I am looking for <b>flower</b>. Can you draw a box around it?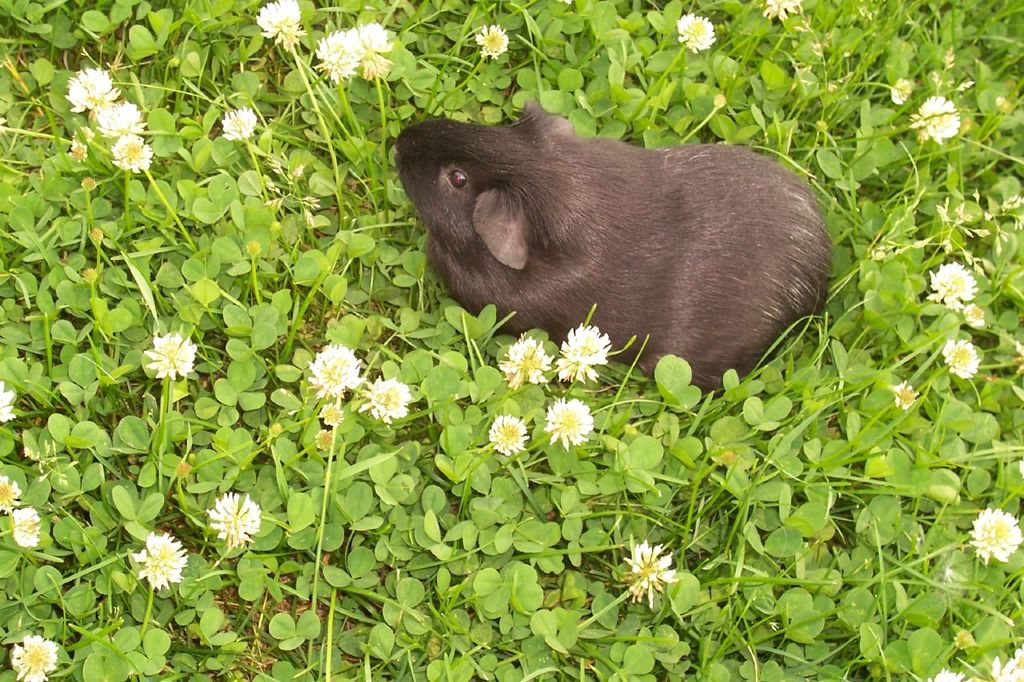
Sure, the bounding box is 474, 25, 509, 61.
